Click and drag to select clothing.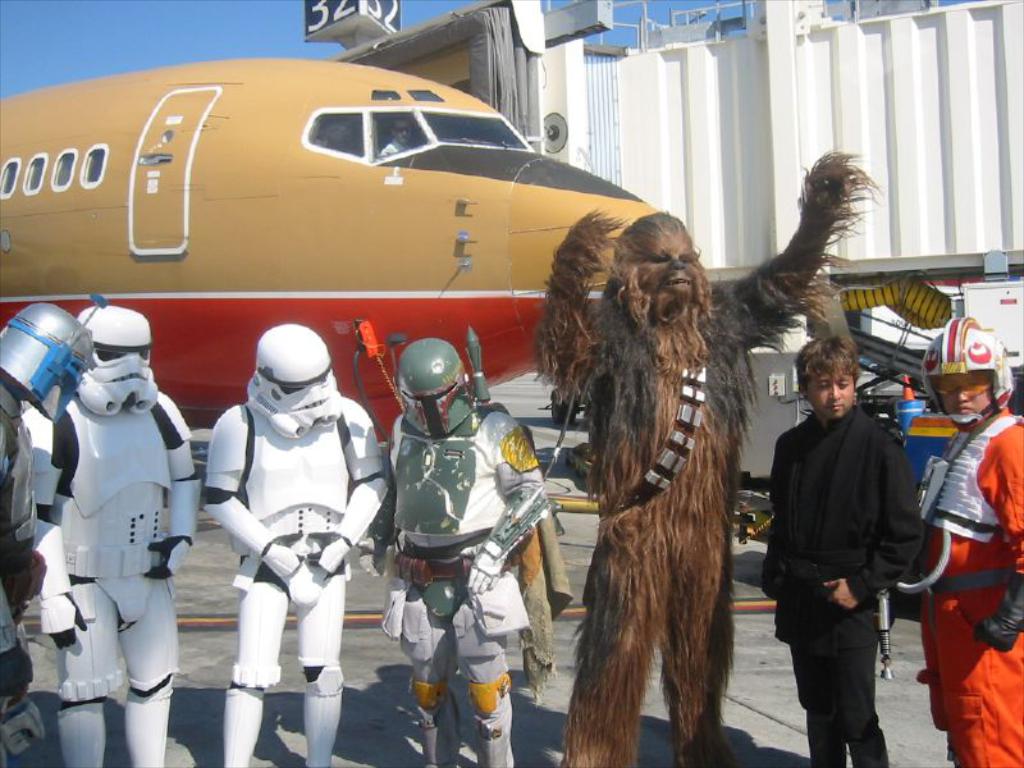
Selection: Rect(0, 380, 38, 763).
